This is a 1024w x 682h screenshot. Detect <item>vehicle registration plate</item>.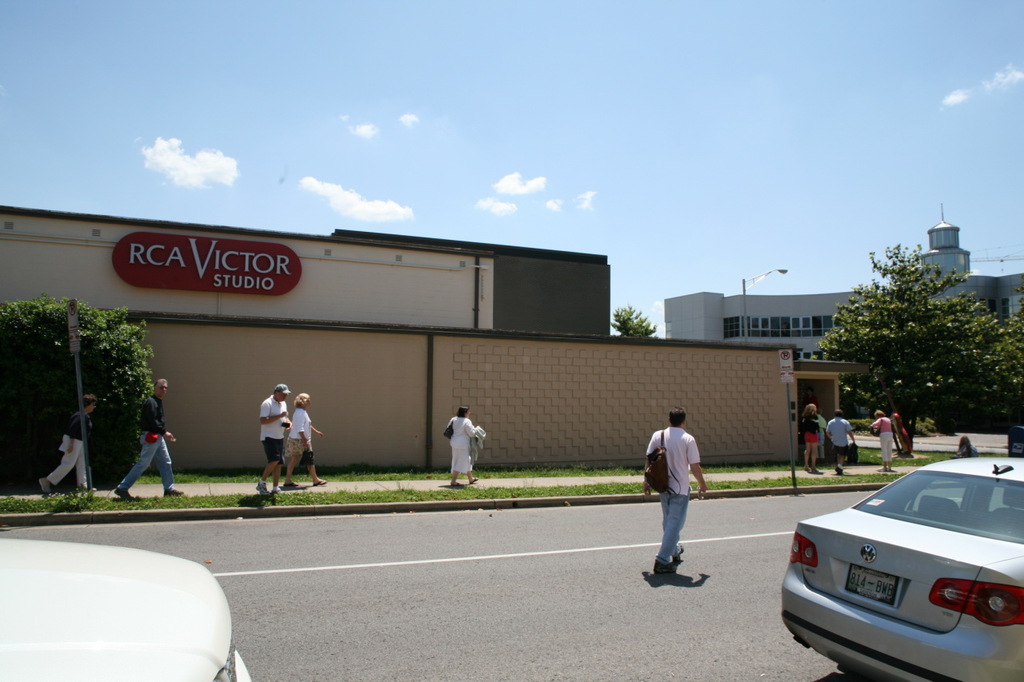
bbox(846, 566, 898, 597).
